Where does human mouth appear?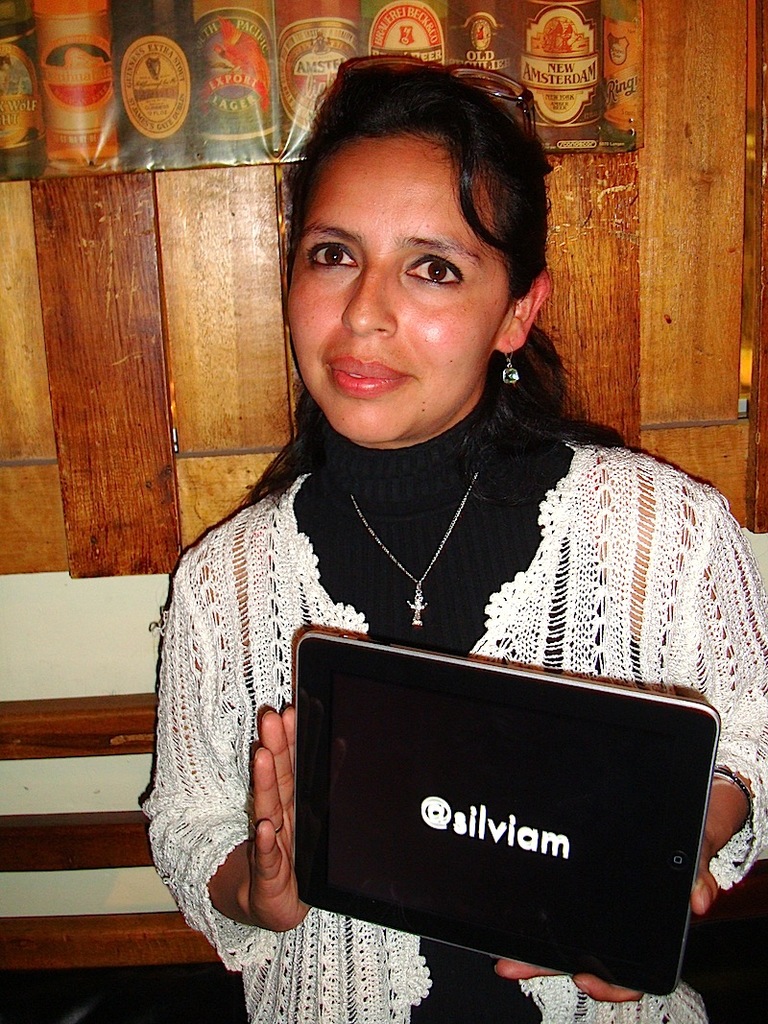
Appears at left=326, top=353, right=411, bottom=397.
